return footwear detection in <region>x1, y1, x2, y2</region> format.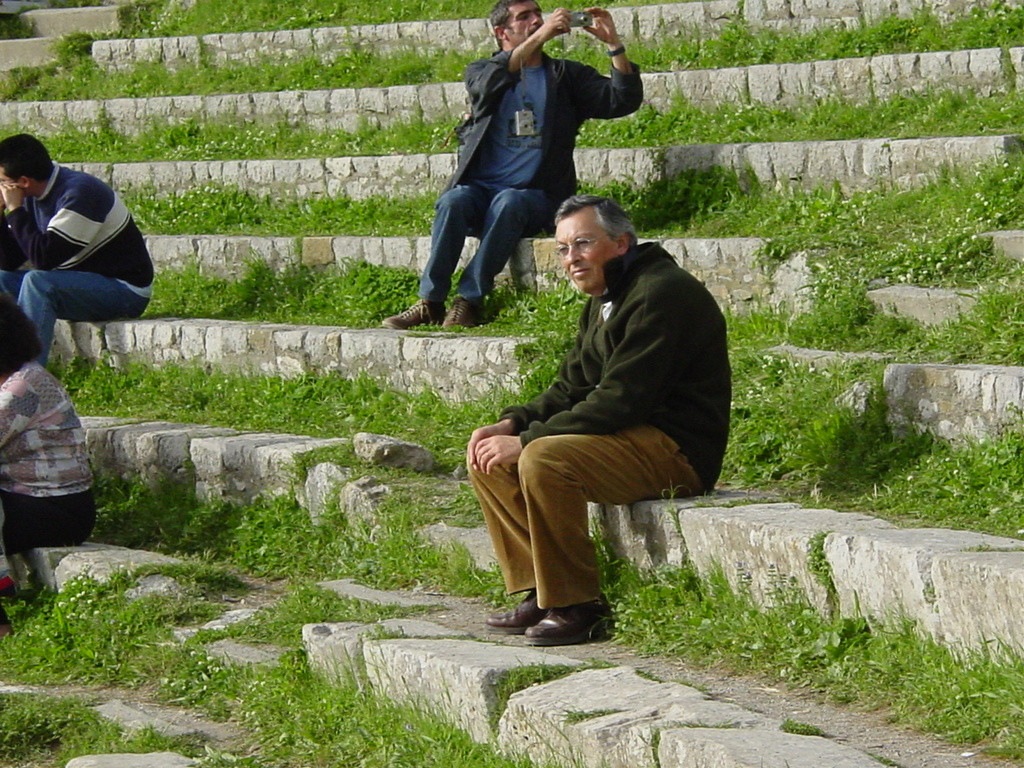
<region>442, 296, 473, 328</region>.
